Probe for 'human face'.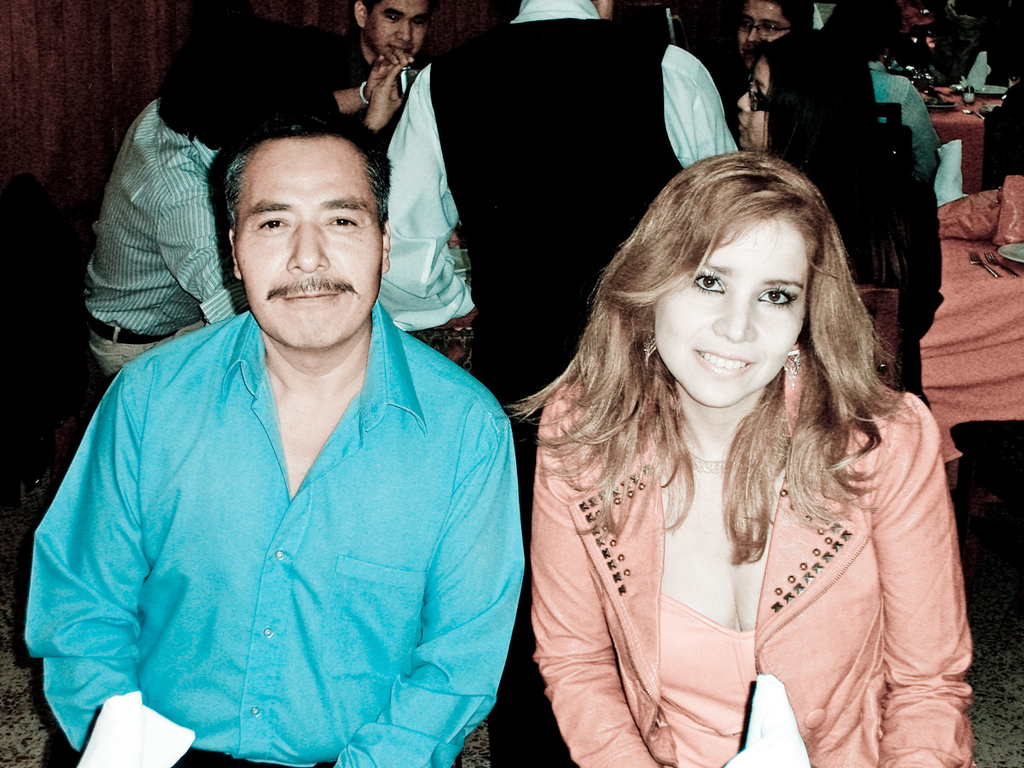
Probe result: 659 212 811 405.
